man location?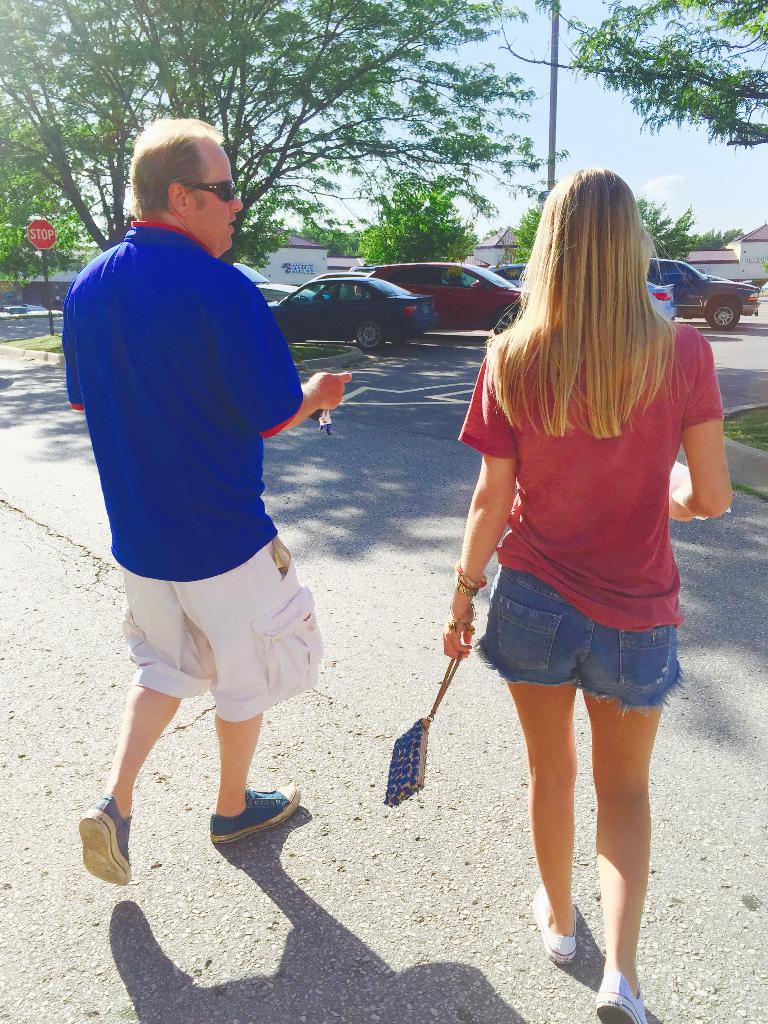
<bbox>61, 118, 351, 886</bbox>
